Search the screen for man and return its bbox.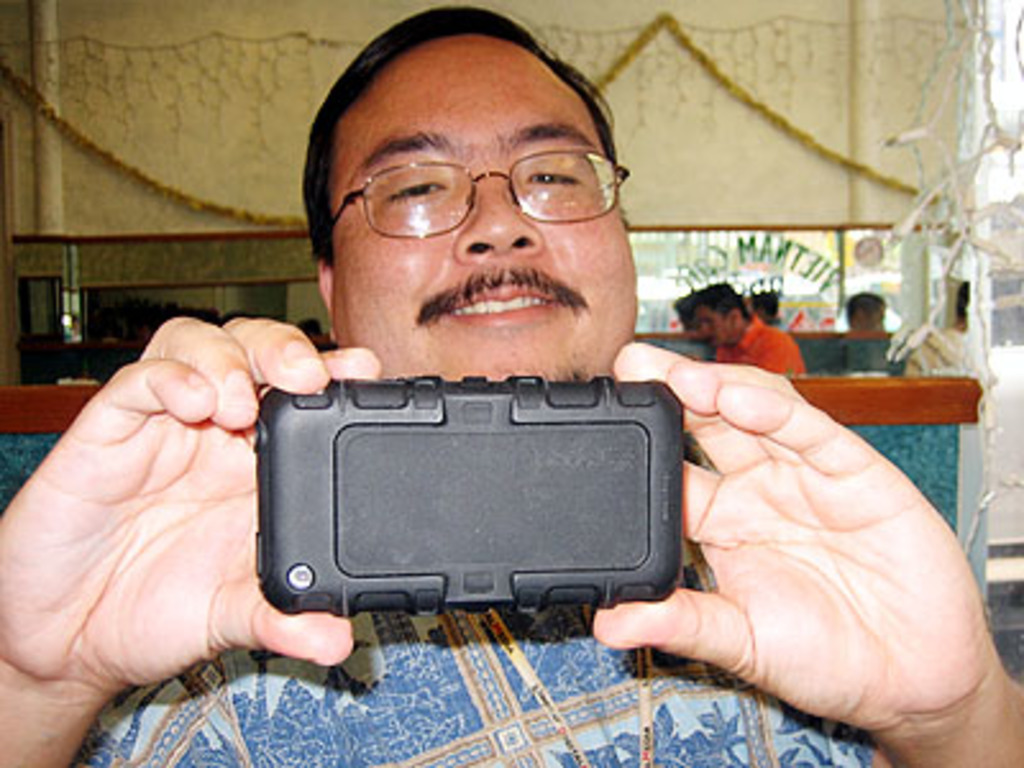
Found: [701,282,822,376].
